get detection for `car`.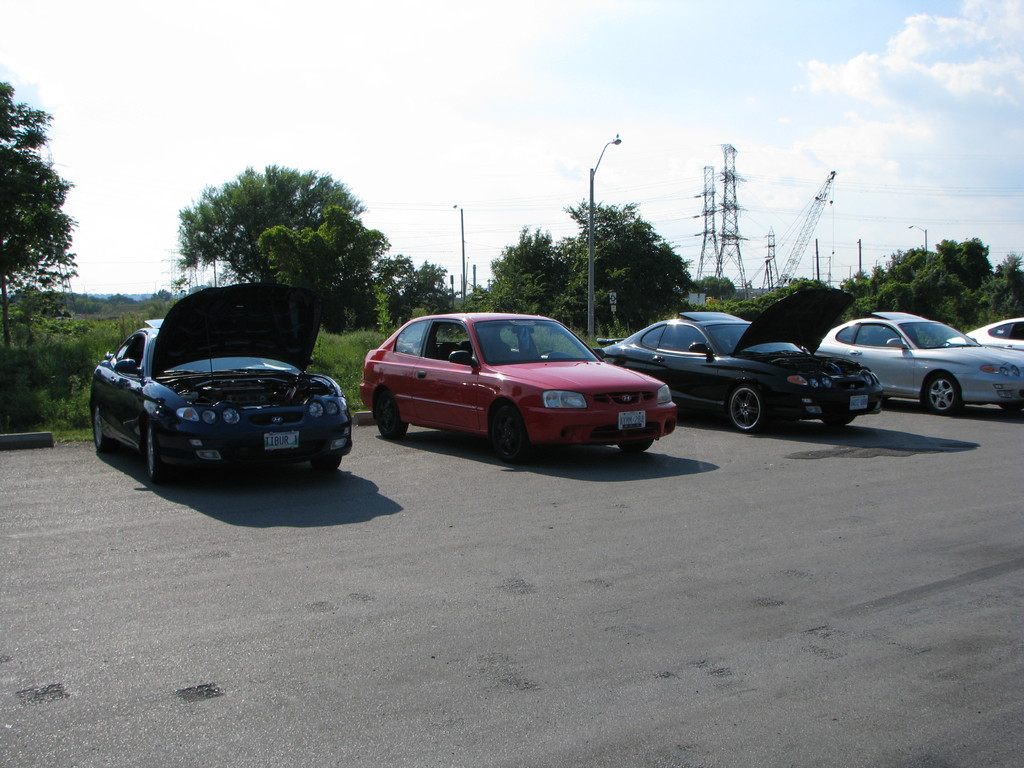
Detection: (x1=355, y1=311, x2=670, y2=465).
